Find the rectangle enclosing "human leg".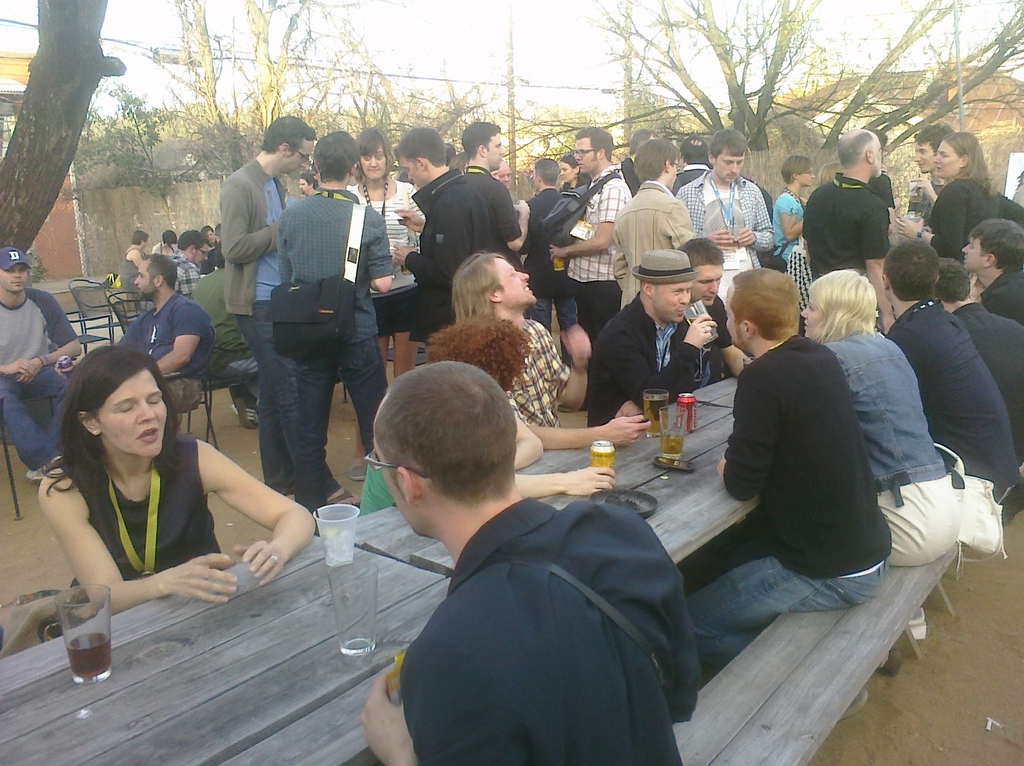
(left=687, top=550, right=877, bottom=664).
